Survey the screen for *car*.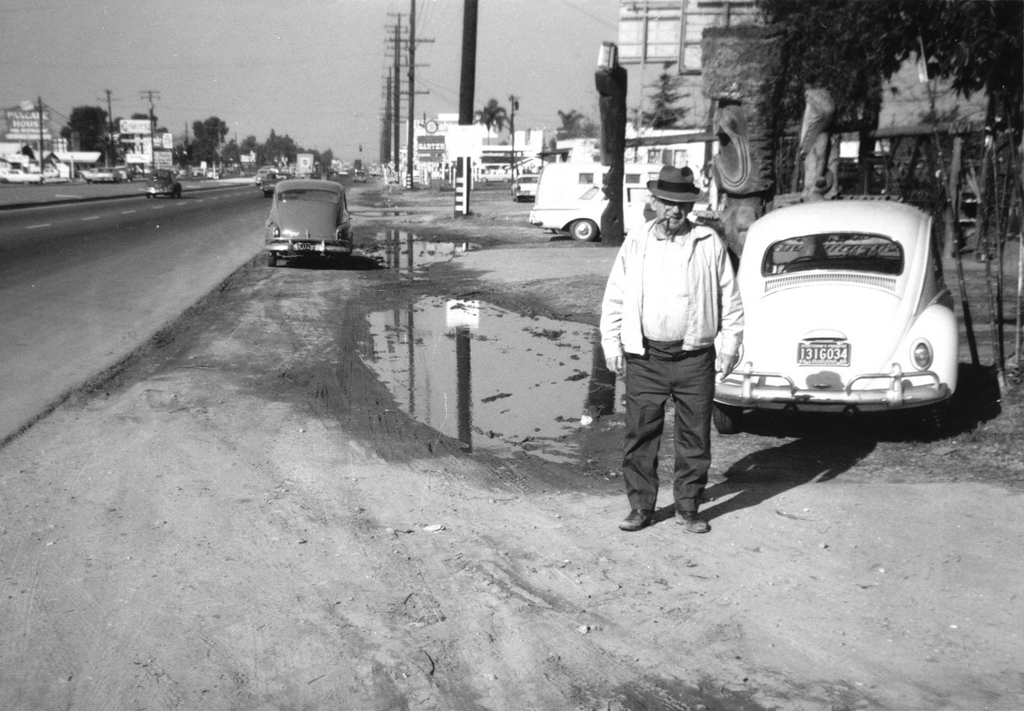
Survey found: [257,170,269,184].
